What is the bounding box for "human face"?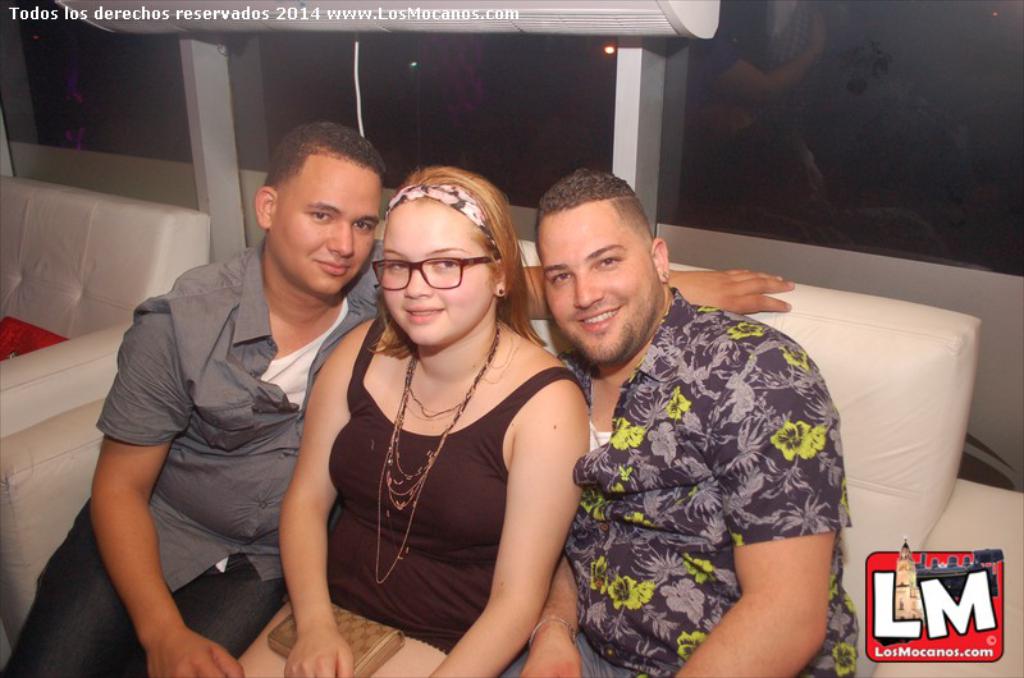
<bbox>274, 157, 383, 299</bbox>.
